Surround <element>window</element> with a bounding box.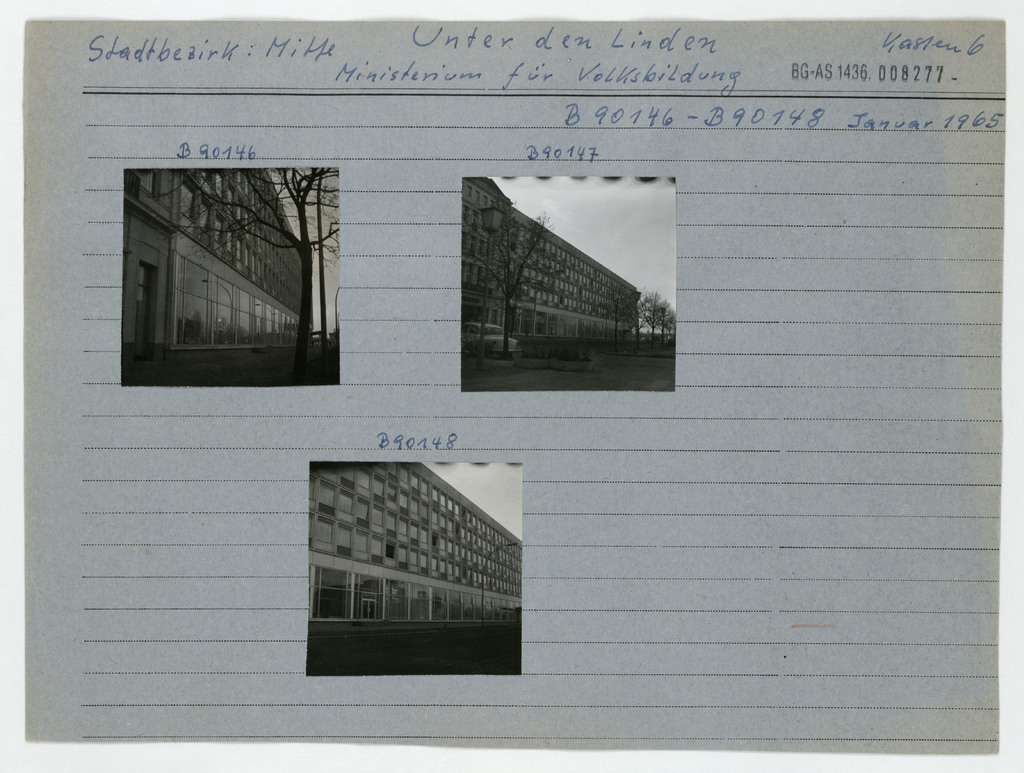
438, 566, 456, 586.
